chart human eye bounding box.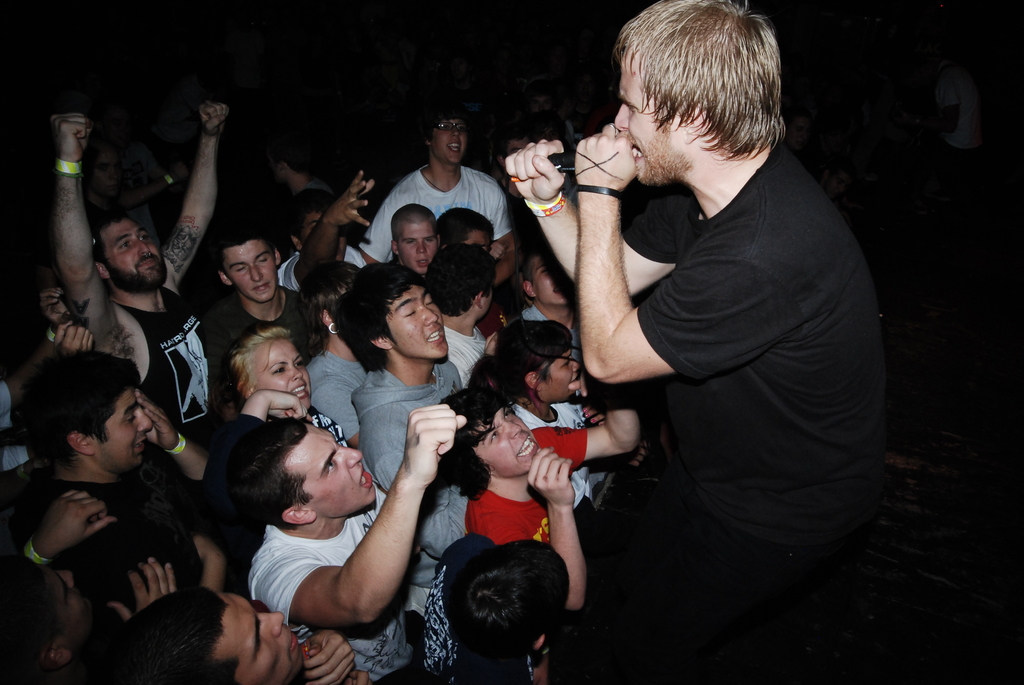
Charted: rect(235, 265, 246, 272).
